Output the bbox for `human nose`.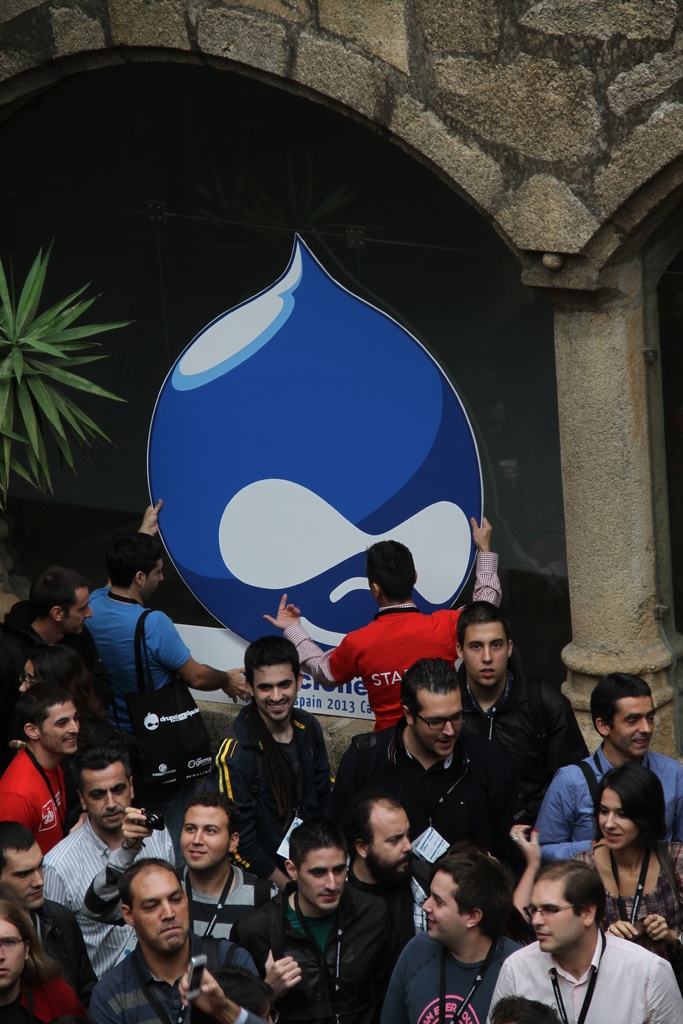
box=[33, 872, 45, 886].
